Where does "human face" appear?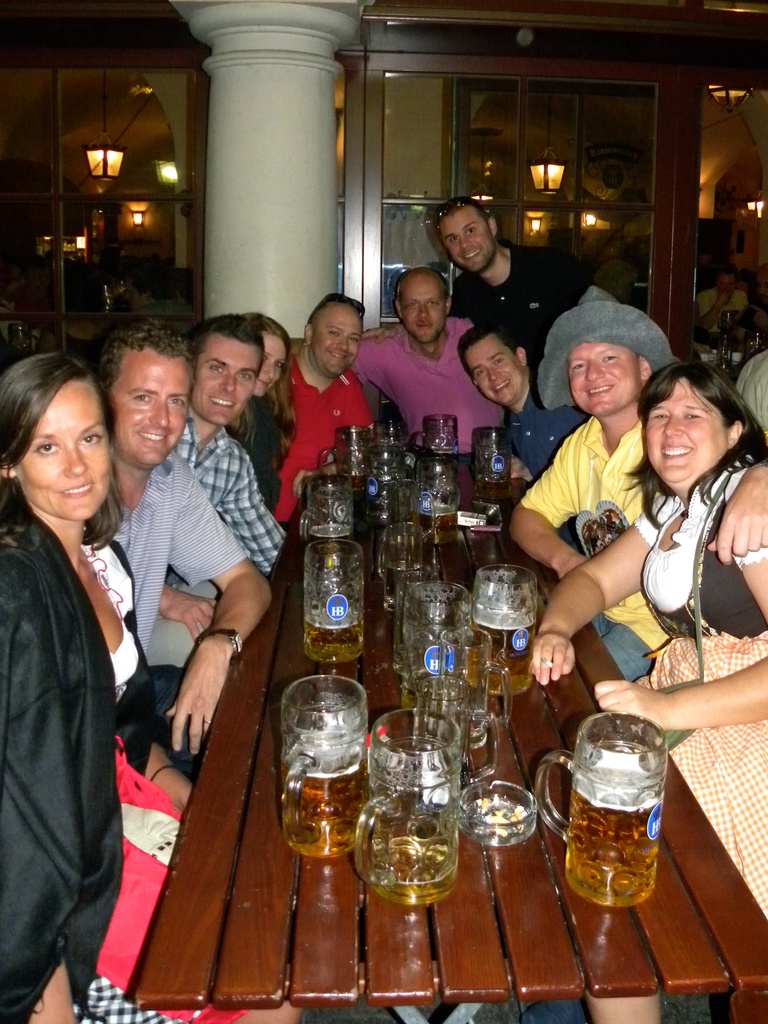
Appears at select_region(440, 207, 498, 269).
